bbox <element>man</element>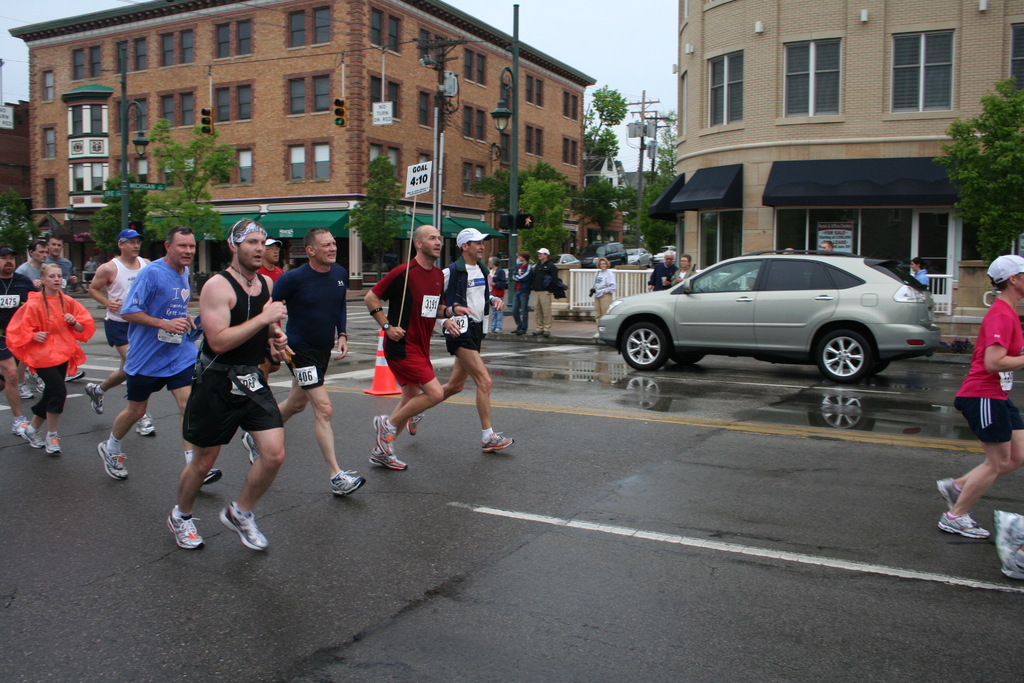
select_region(404, 229, 516, 454)
